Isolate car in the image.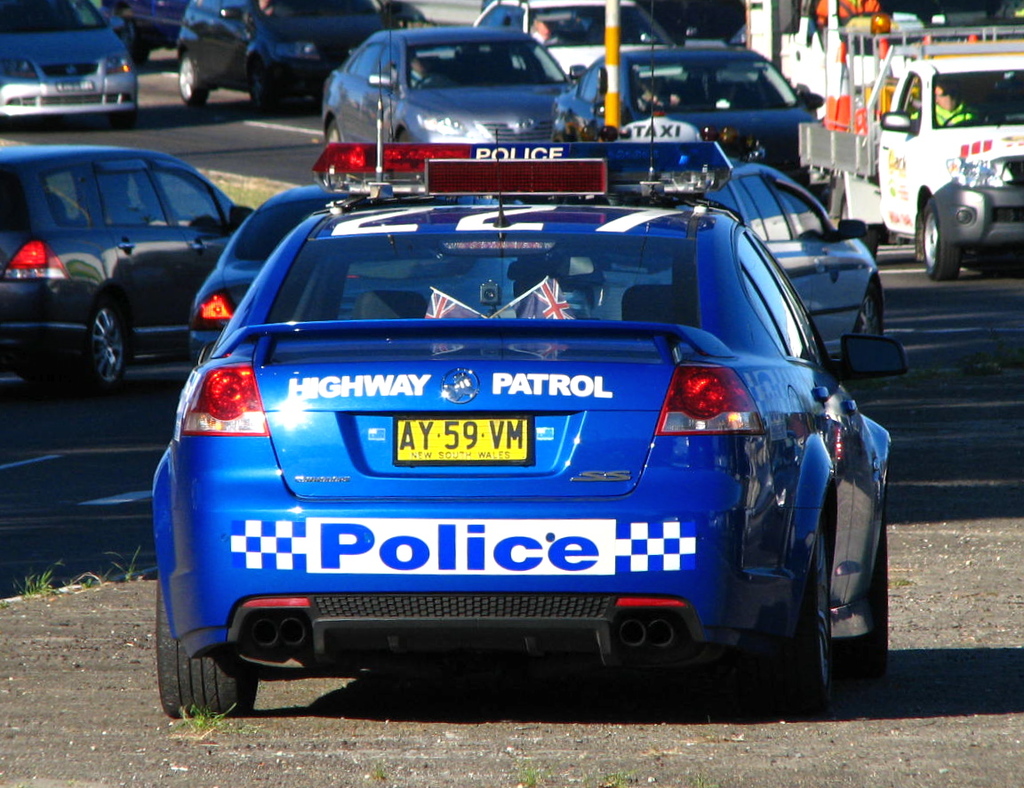
Isolated region: (0,136,276,398).
